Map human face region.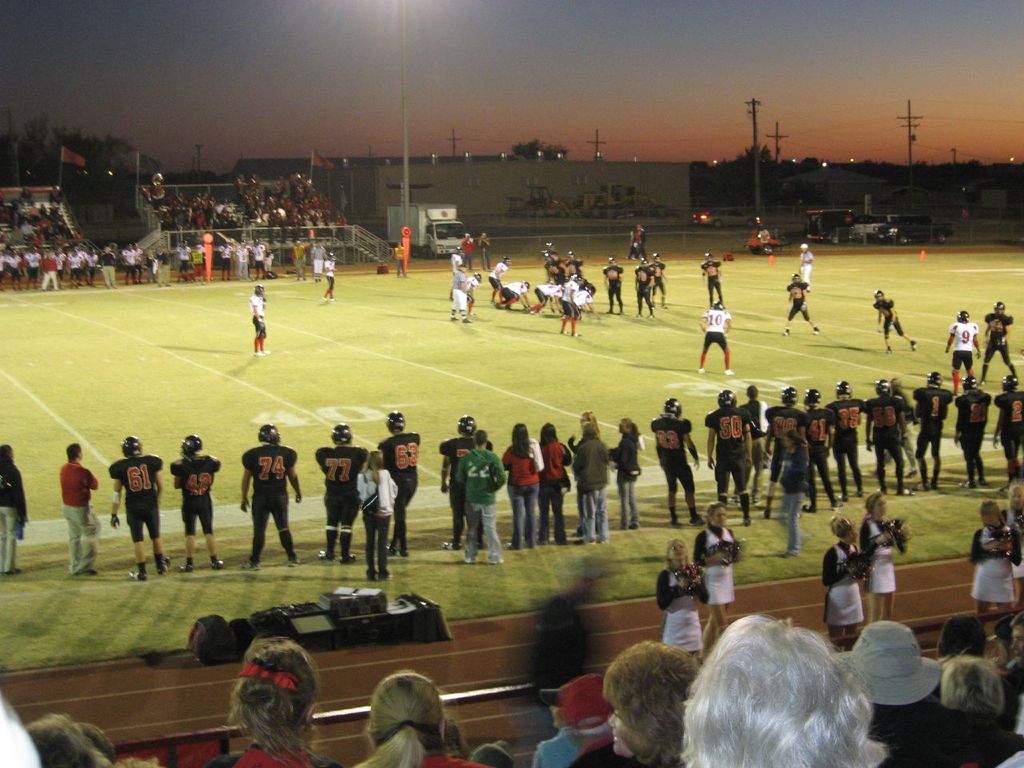
Mapped to x1=603, y1=707, x2=626, y2=754.
